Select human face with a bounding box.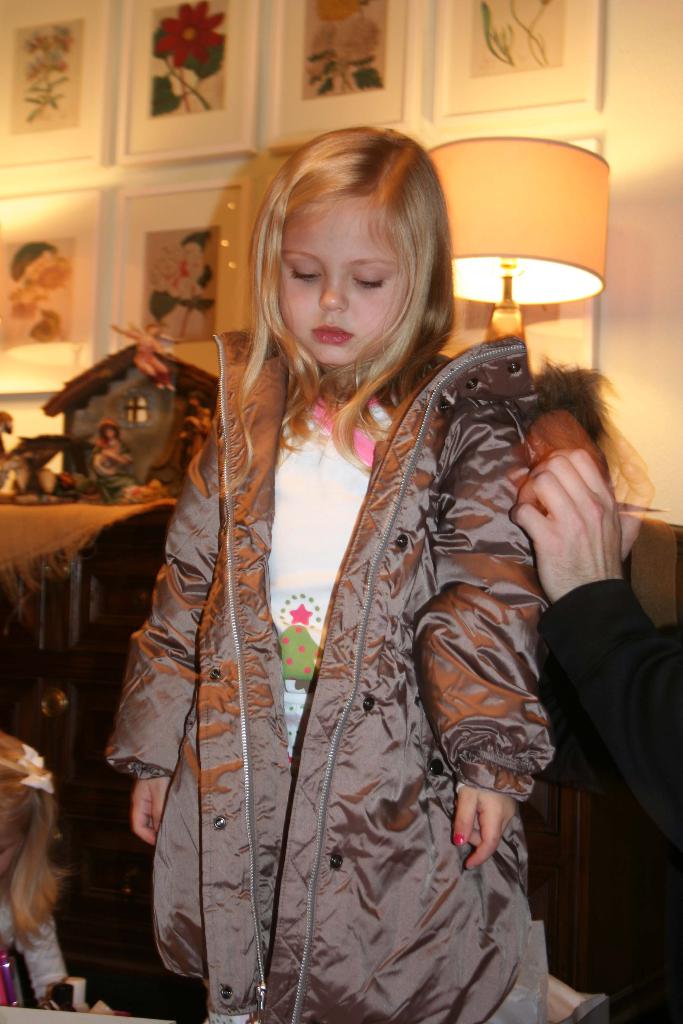
[275,190,411,369].
